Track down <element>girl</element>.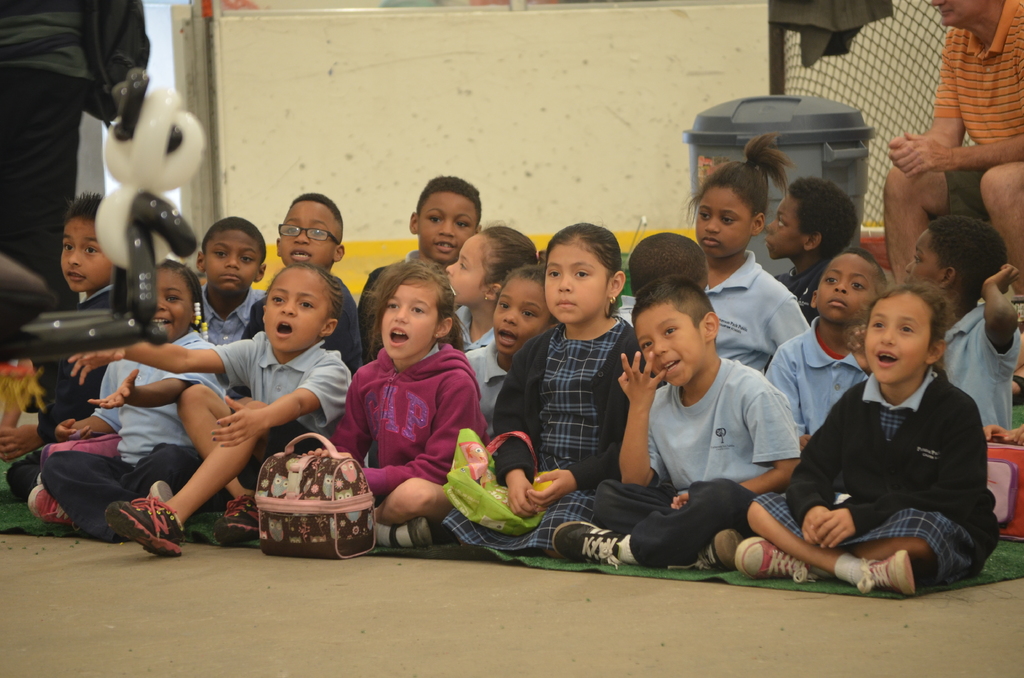
Tracked to 29 271 230 535.
